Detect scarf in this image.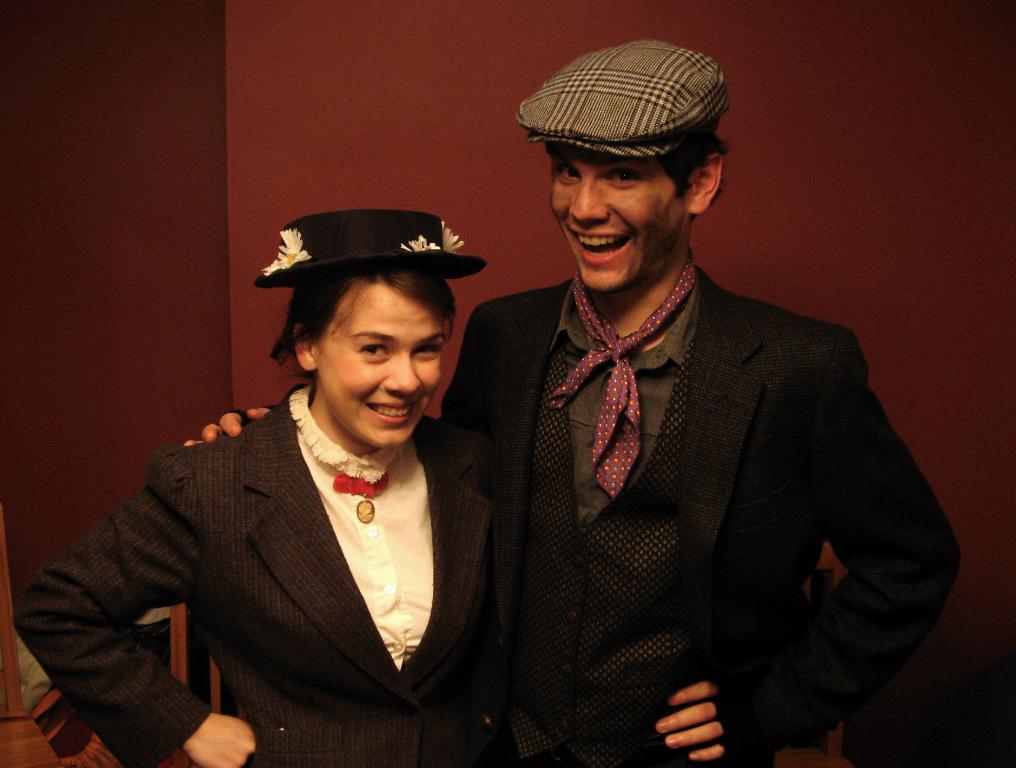
Detection: detection(548, 245, 706, 499).
